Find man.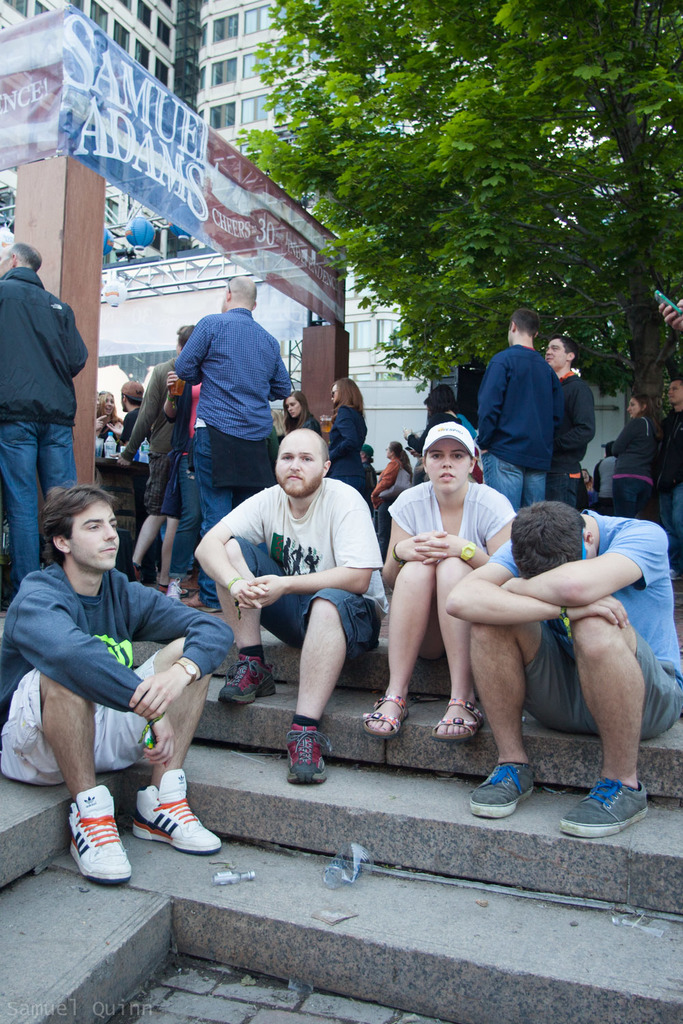
bbox=(439, 501, 682, 844).
